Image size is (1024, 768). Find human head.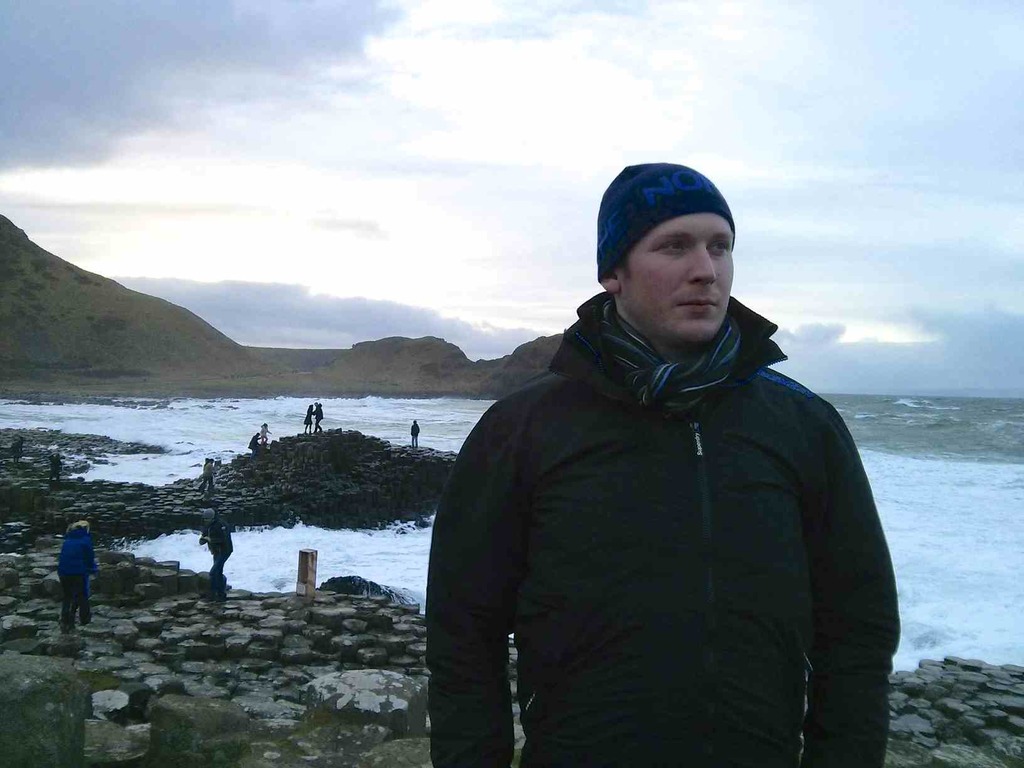
(314, 400, 319, 413).
